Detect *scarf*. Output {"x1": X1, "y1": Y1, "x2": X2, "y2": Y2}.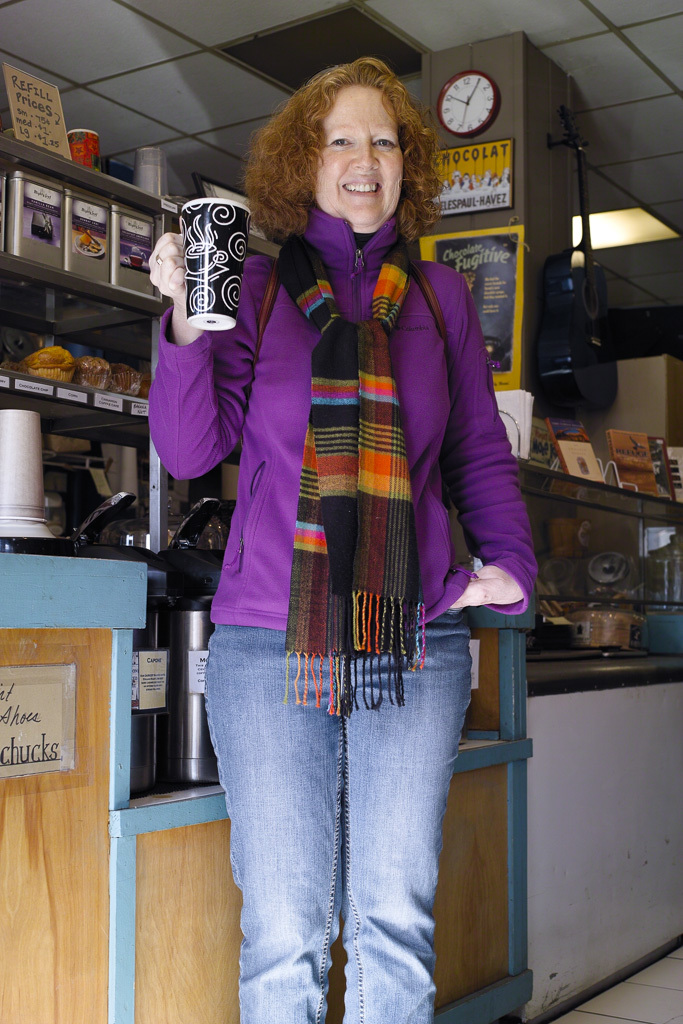
{"x1": 277, "y1": 228, "x2": 433, "y2": 707}.
